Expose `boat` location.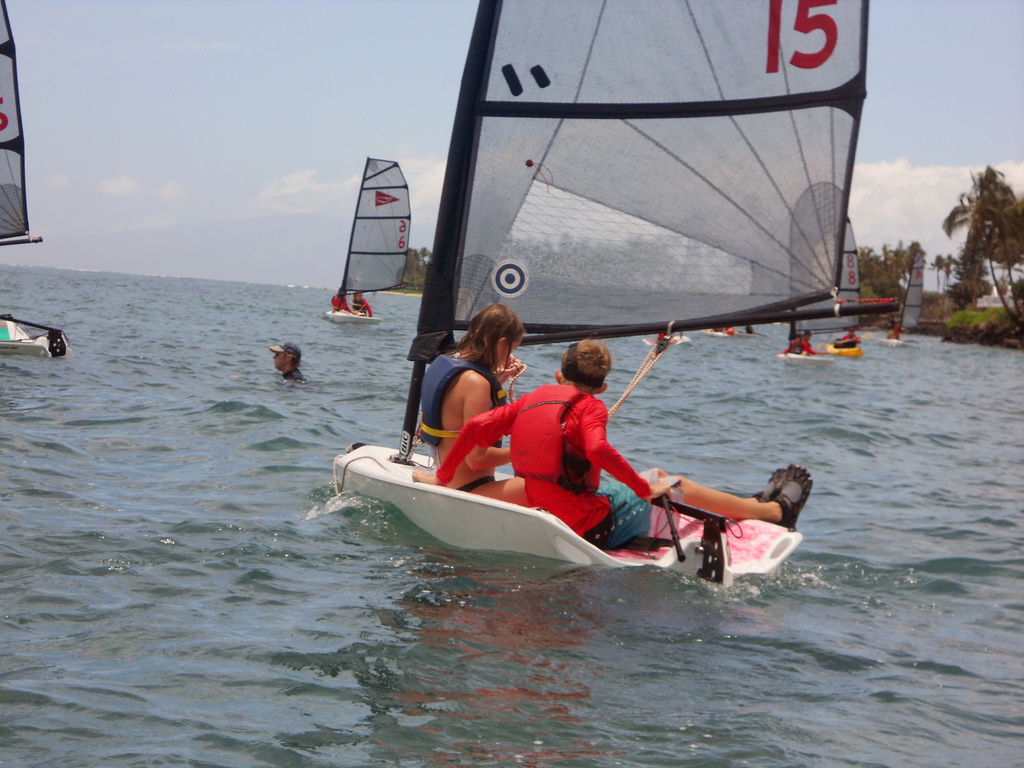
Exposed at region(332, 20, 894, 598).
